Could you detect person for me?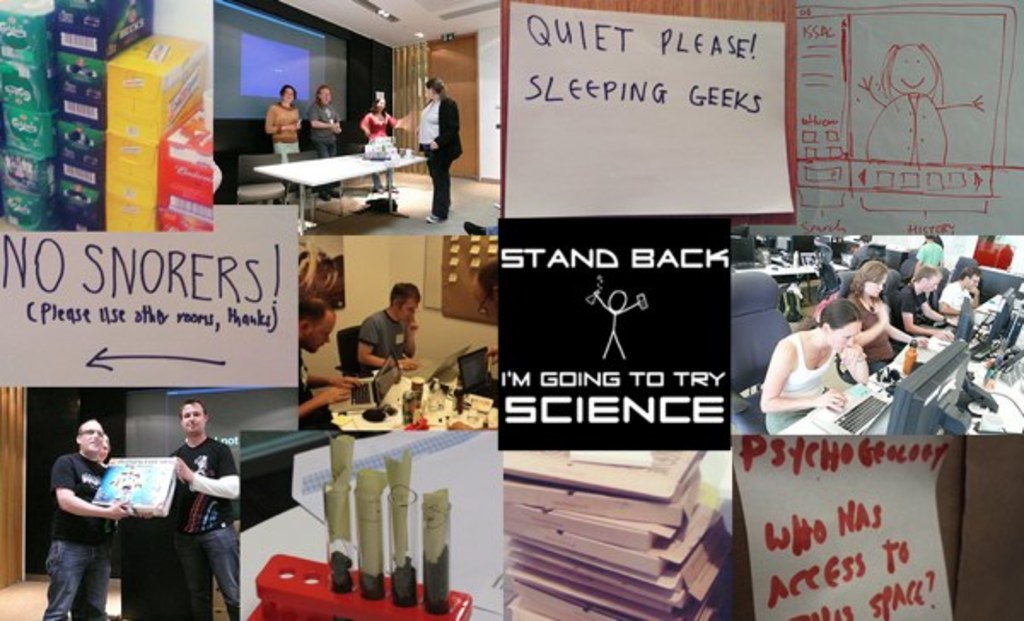
Detection result: [left=358, top=90, right=398, bottom=194].
